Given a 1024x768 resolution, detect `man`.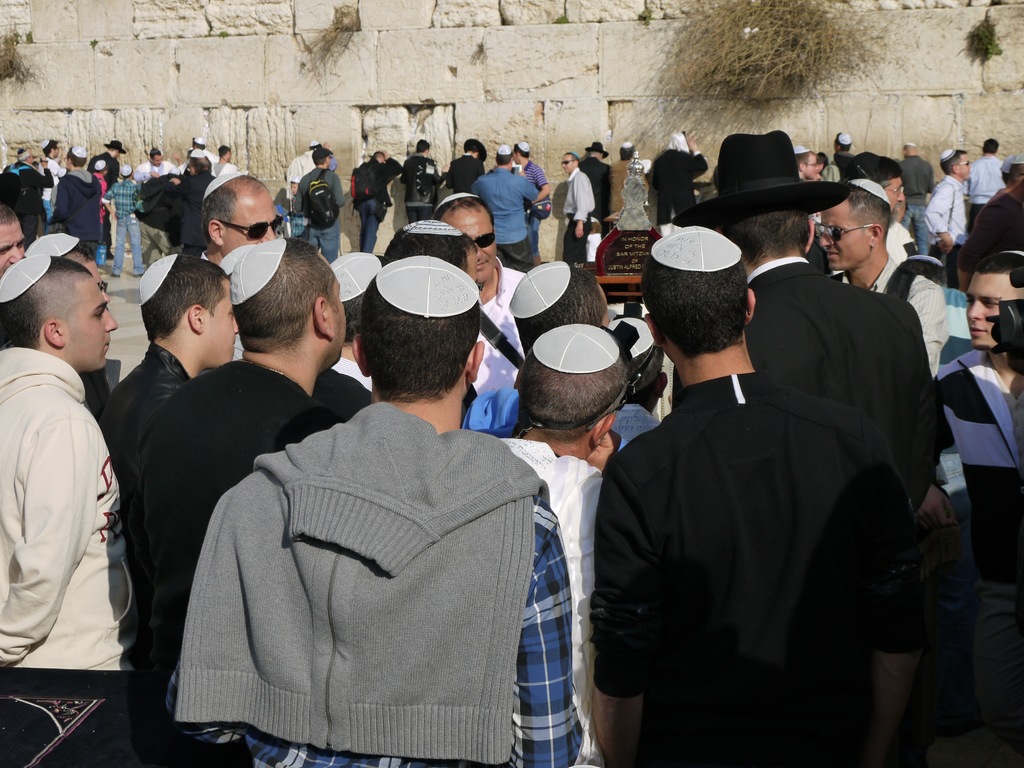
select_region(125, 234, 343, 767).
